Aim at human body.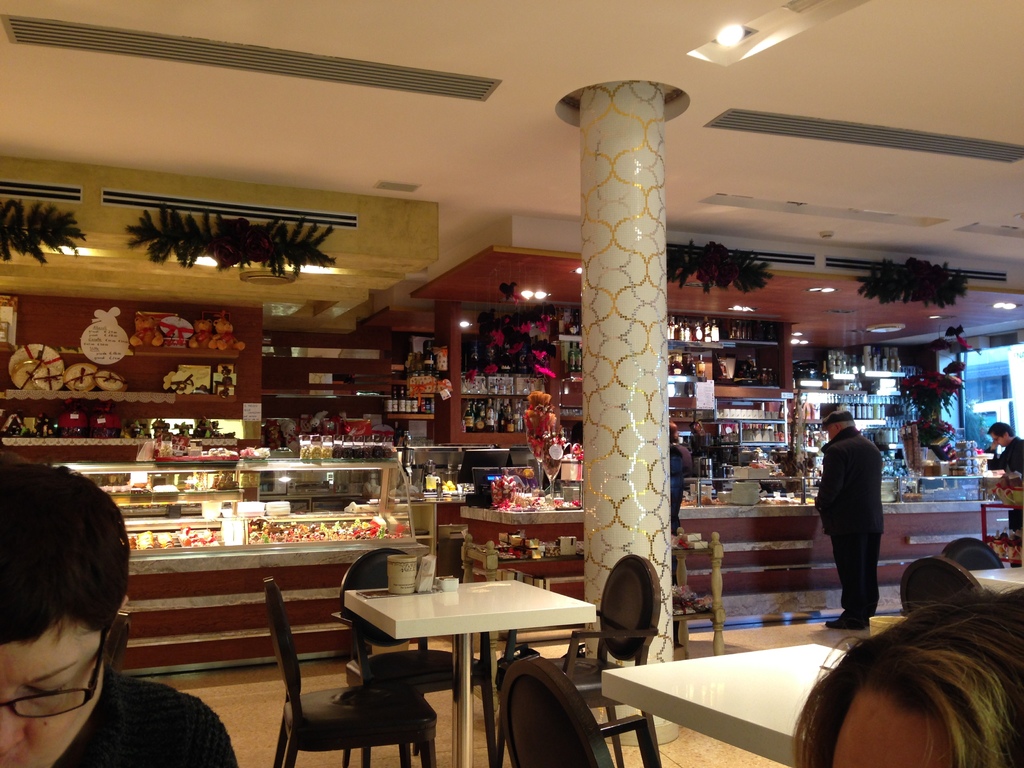
Aimed at <region>0, 435, 197, 767</region>.
